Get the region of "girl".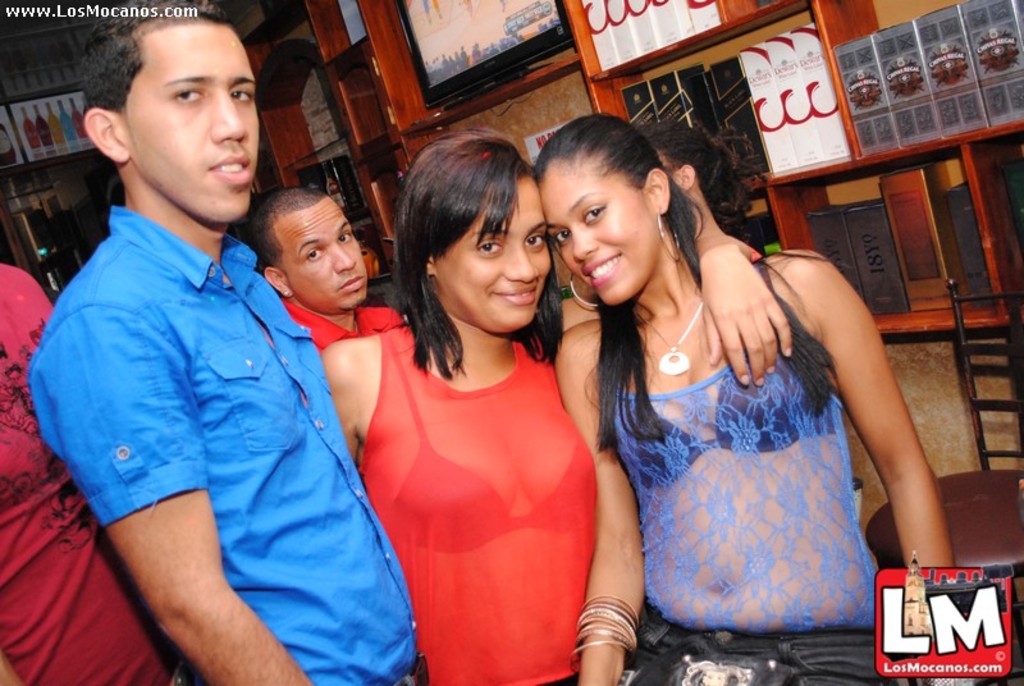
crop(311, 118, 645, 685).
